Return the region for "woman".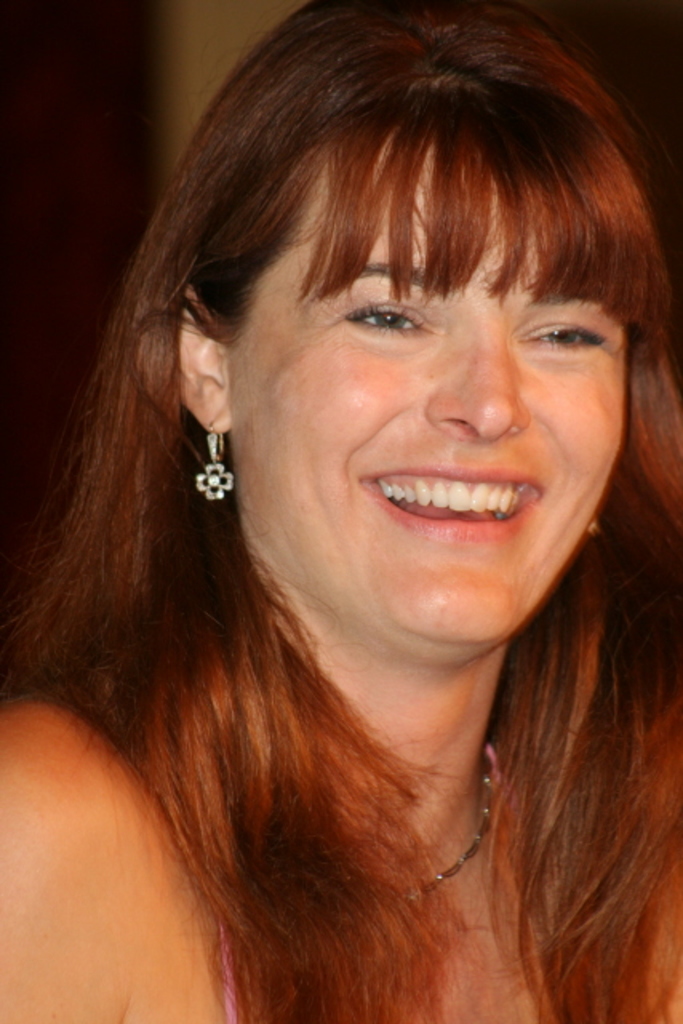
(left=14, top=45, right=665, bottom=1011).
